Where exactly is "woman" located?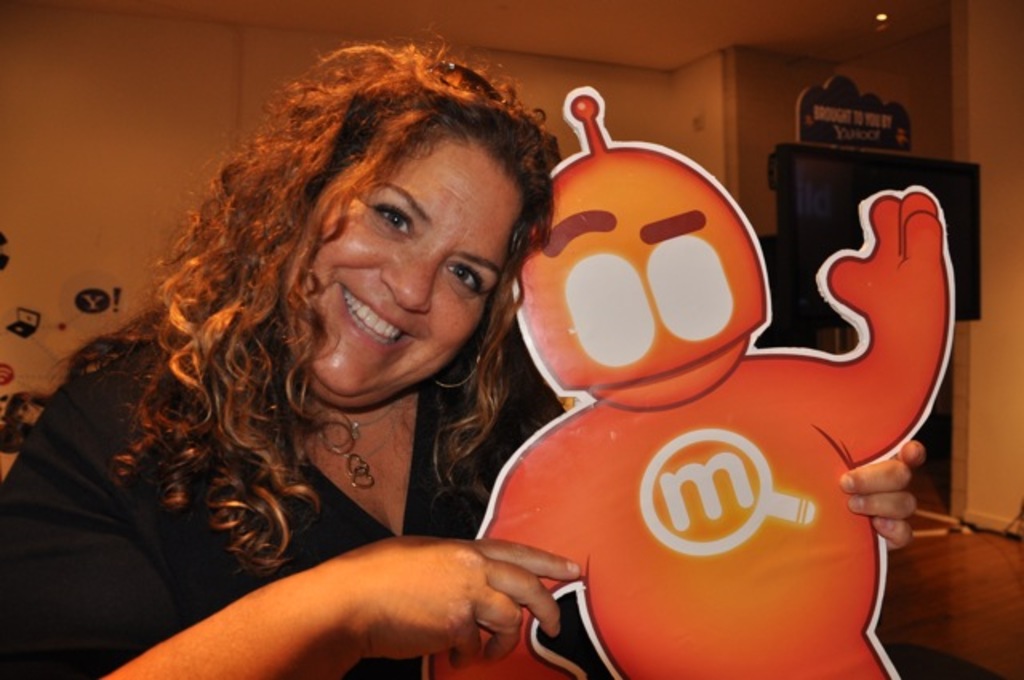
Its bounding box is box=[40, 42, 637, 645].
